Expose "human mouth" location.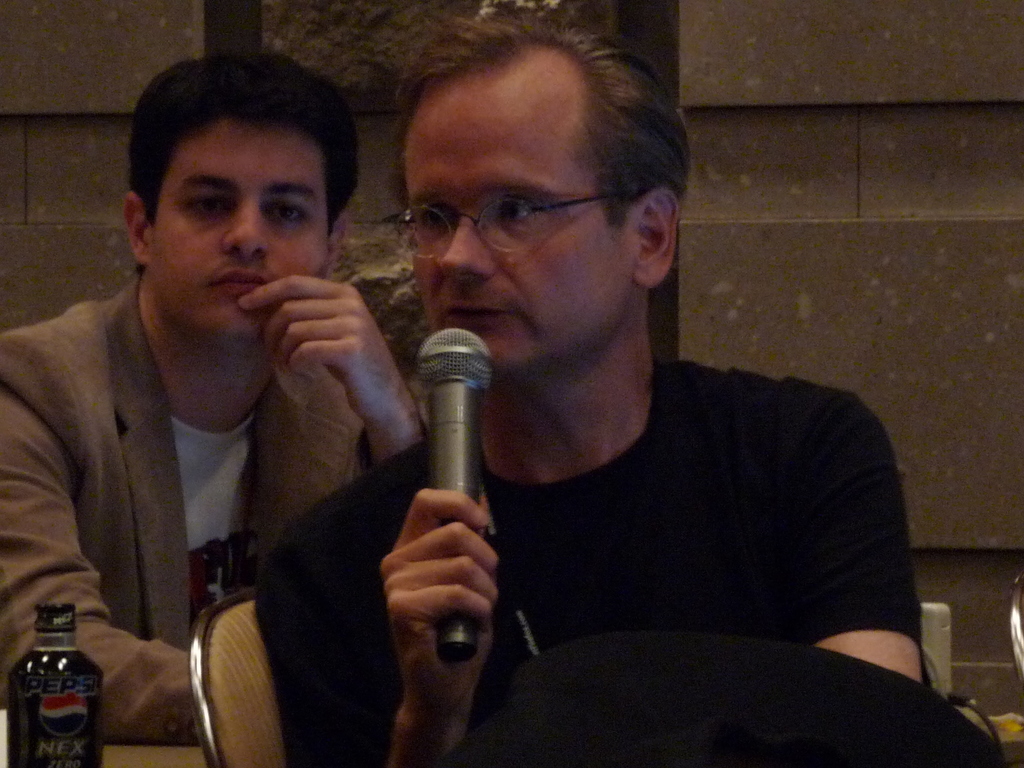
Exposed at box=[435, 292, 506, 335].
